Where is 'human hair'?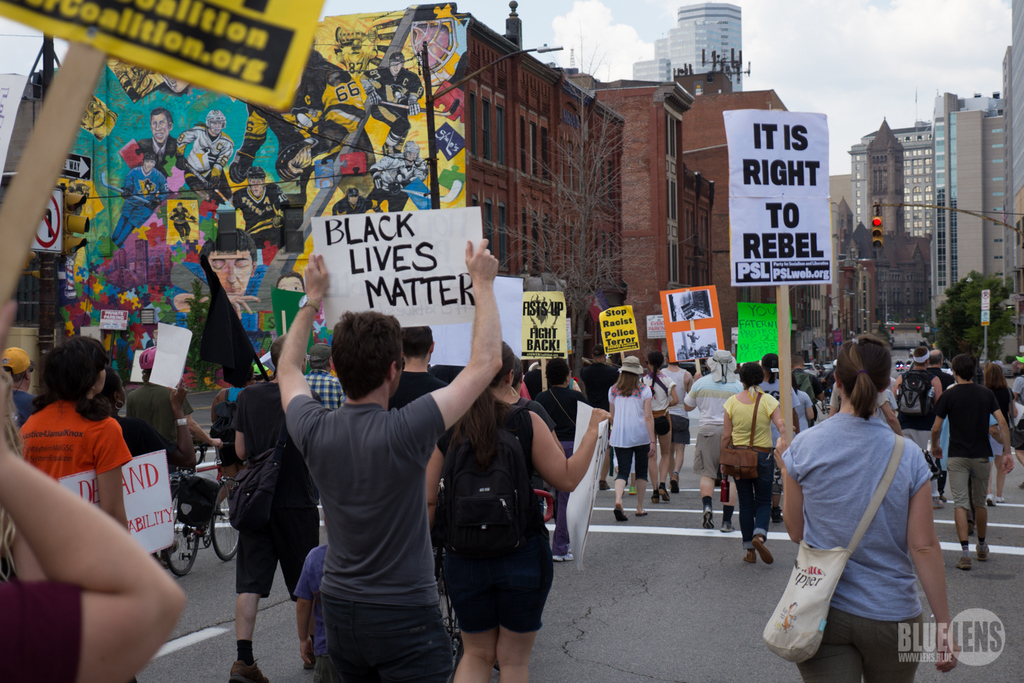
select_region(543, 357, 575, 385).
